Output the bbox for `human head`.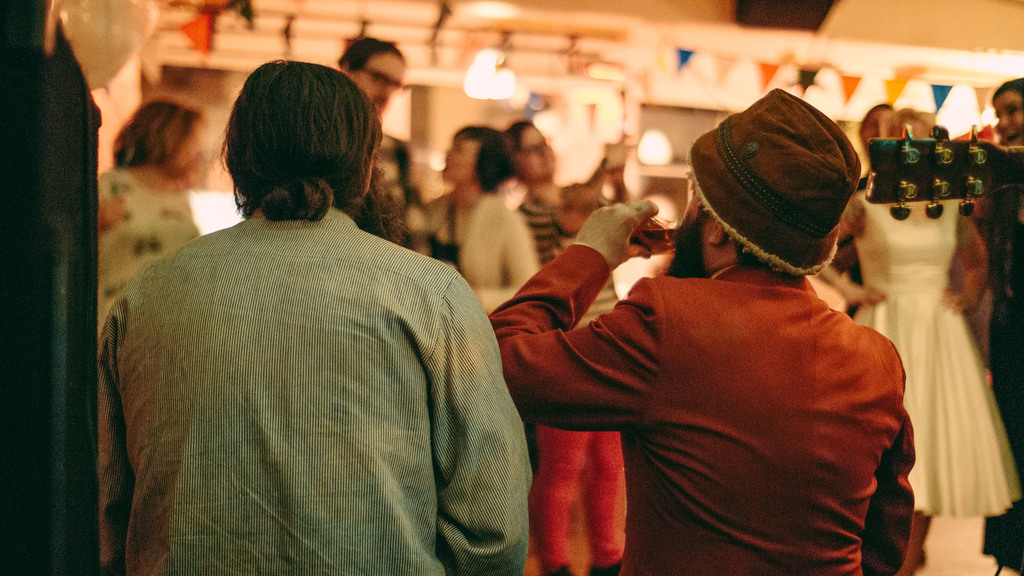
crop(662, 83, 859, 282).
